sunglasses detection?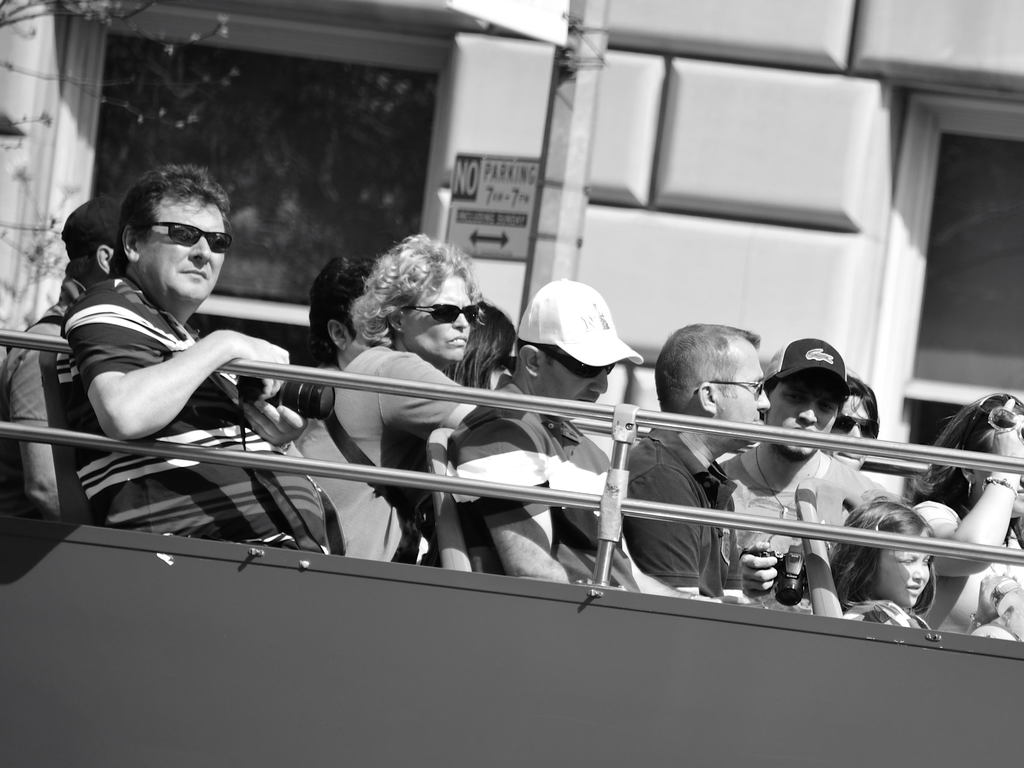
[979, 409, 1022, 446]
